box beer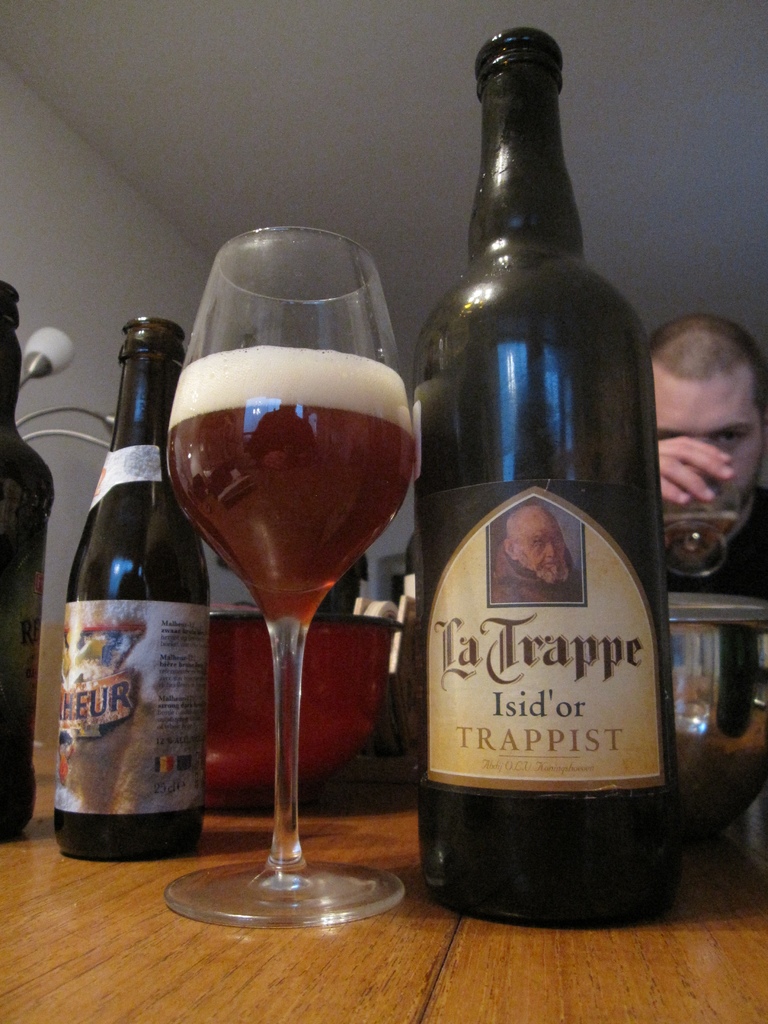
[left=0, top=269, right=60, bottom=849]
